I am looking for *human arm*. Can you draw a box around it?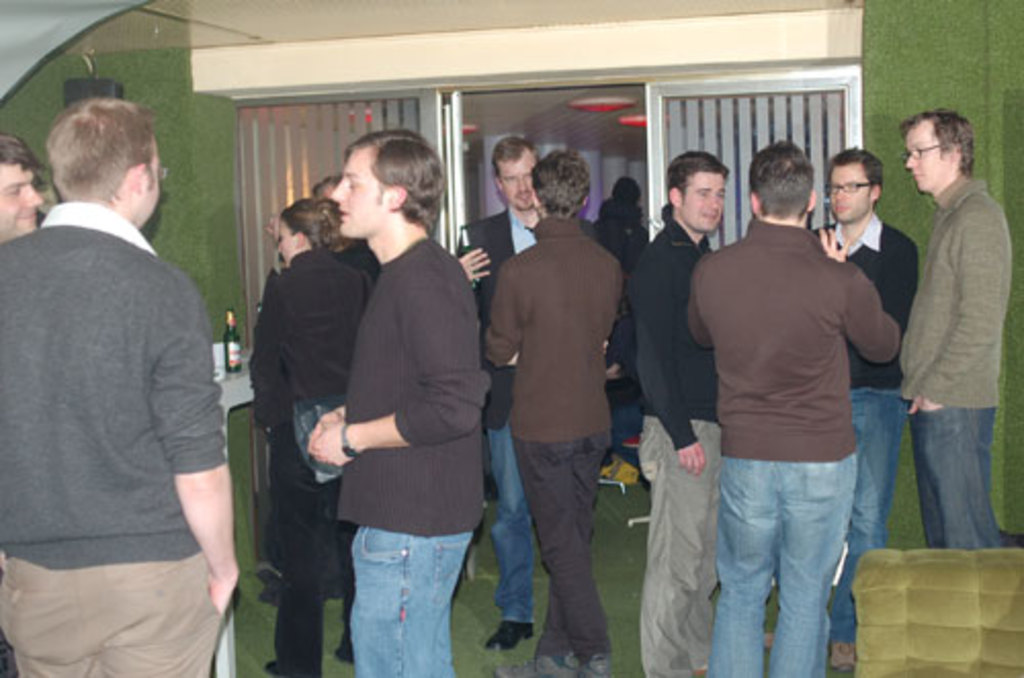
Sure, the bounding box is <box>877,236,918,322</box>.
